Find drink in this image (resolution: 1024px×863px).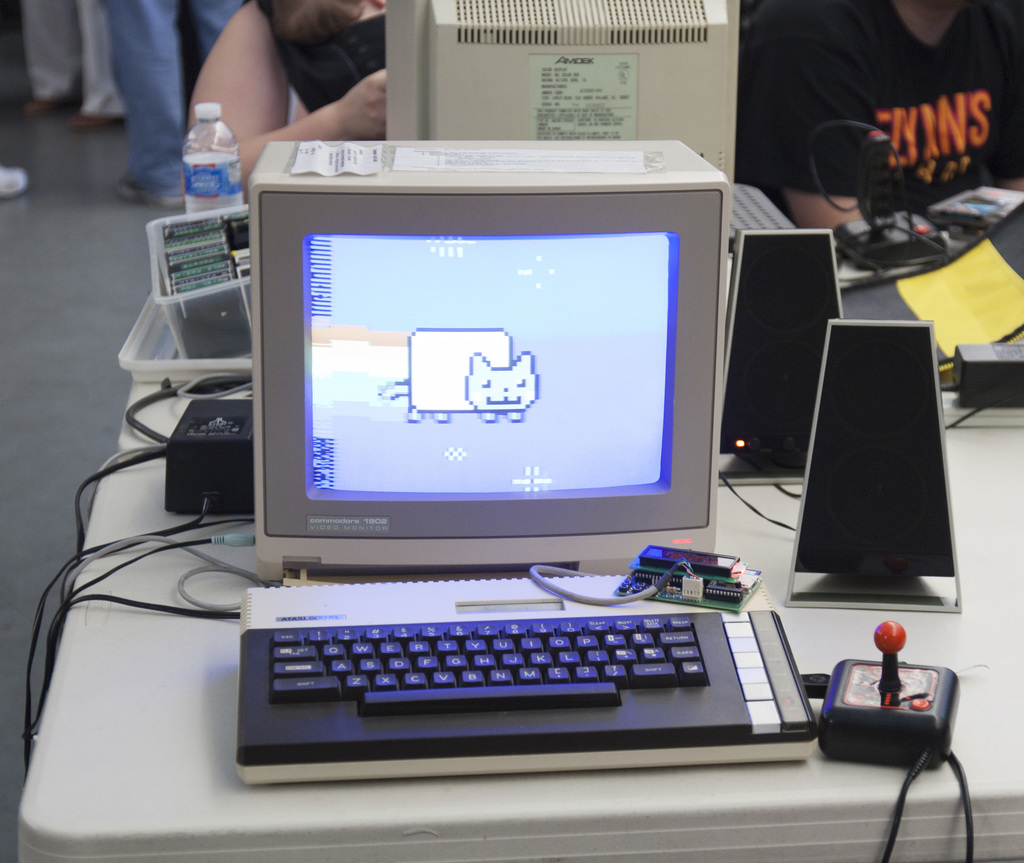
{"x1": 186, "y1": 193, "x2": 244, "y2": 218}.
